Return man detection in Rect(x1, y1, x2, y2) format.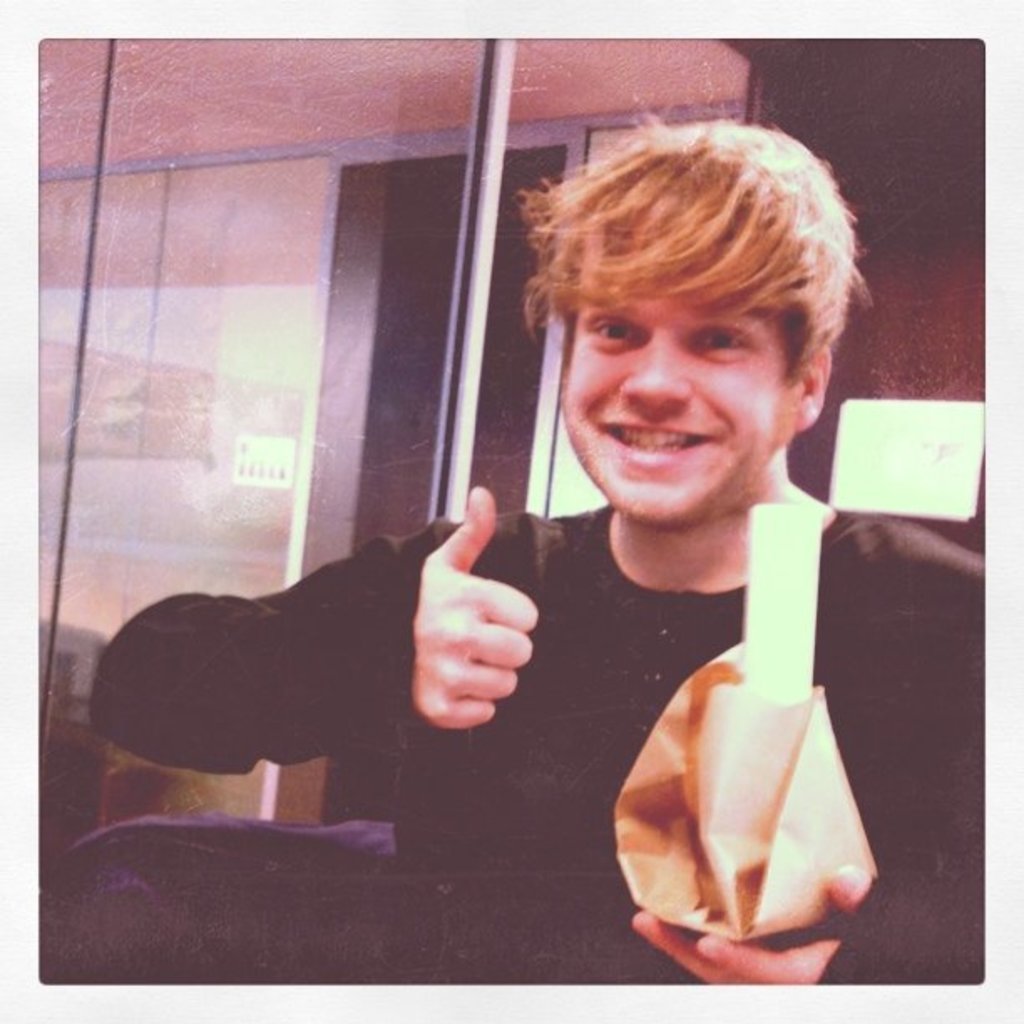
Rect(197, 157, 917, 950).
